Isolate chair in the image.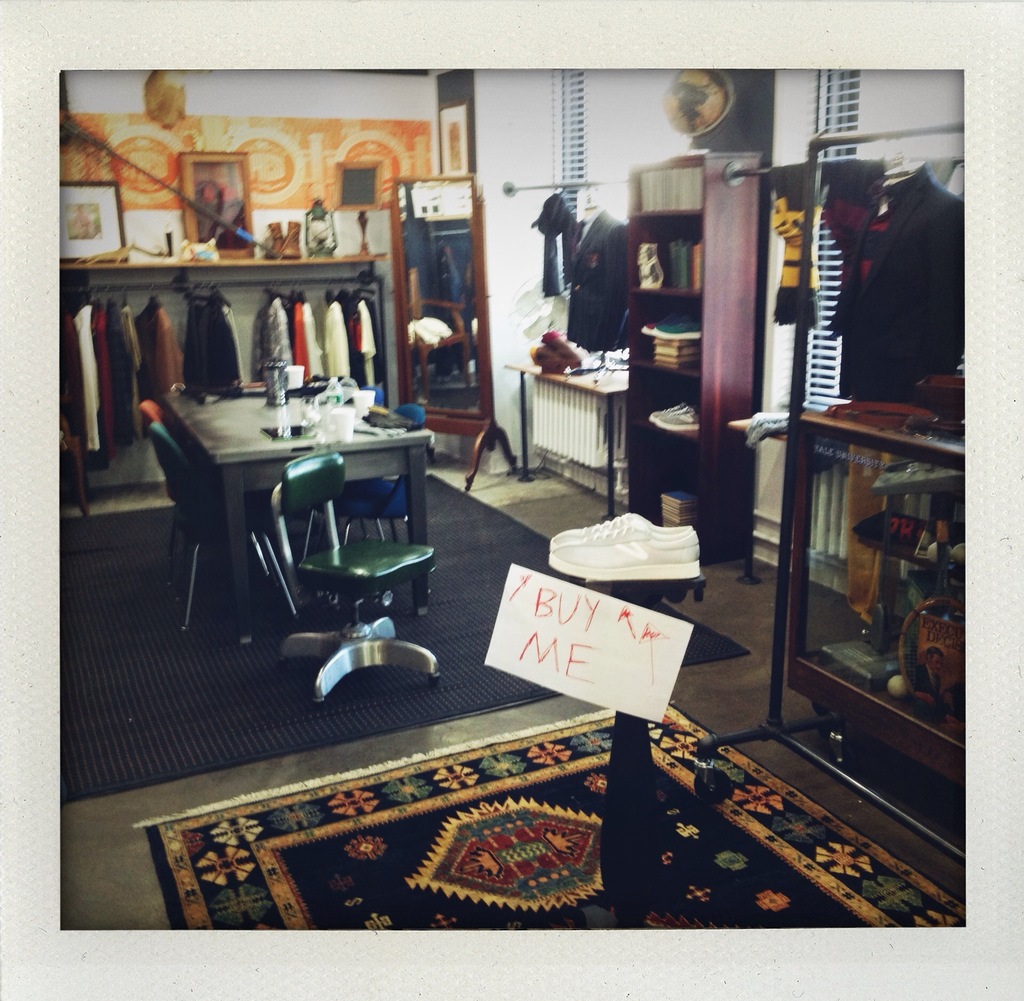
Isolated region: <region>278, 448, 434, 697</region>.
